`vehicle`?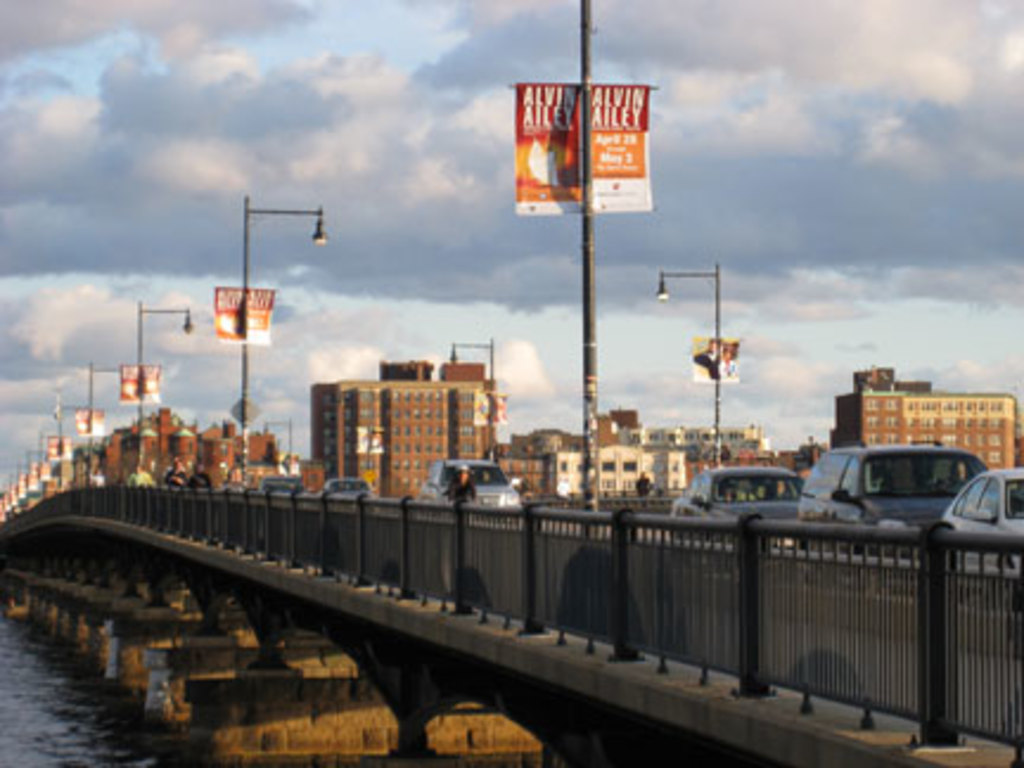
crop(785, 434, 996, 595)
